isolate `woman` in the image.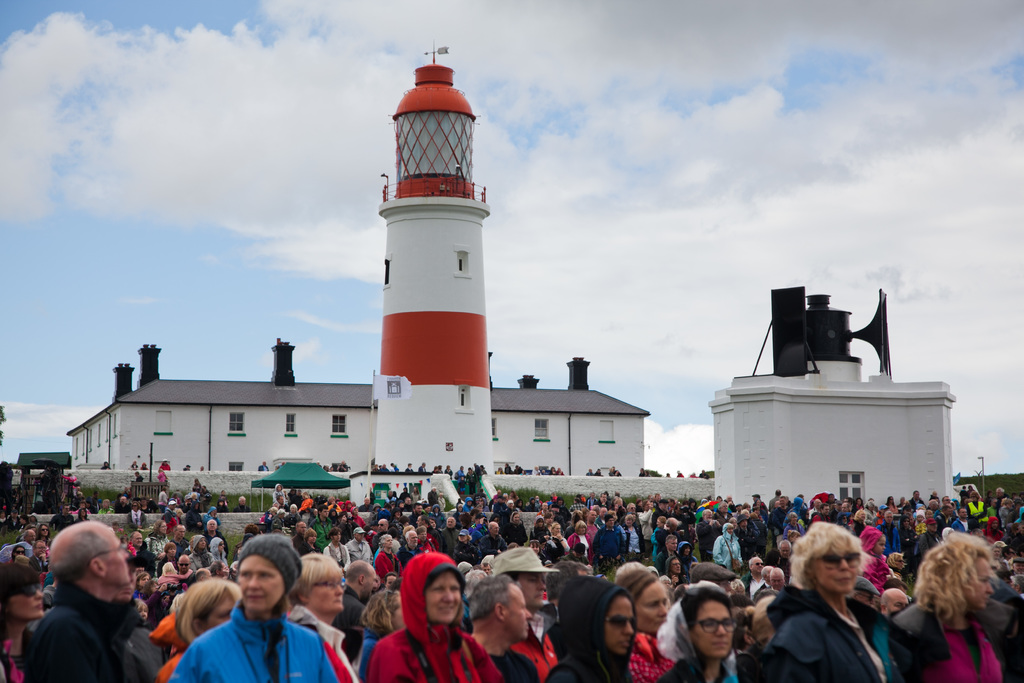
Isolated region: {"left": 283, "top": 503, "right": 302, "bottom": 524}.
